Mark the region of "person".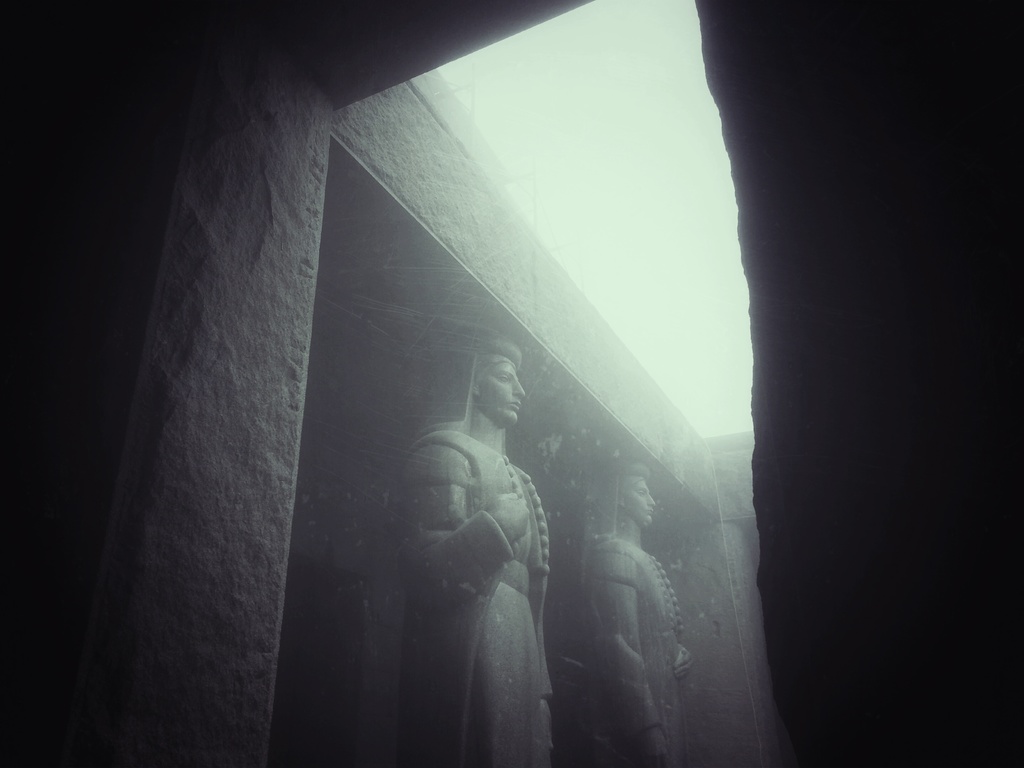
Region: [left=577, top=452, right=691, bottom=761].
